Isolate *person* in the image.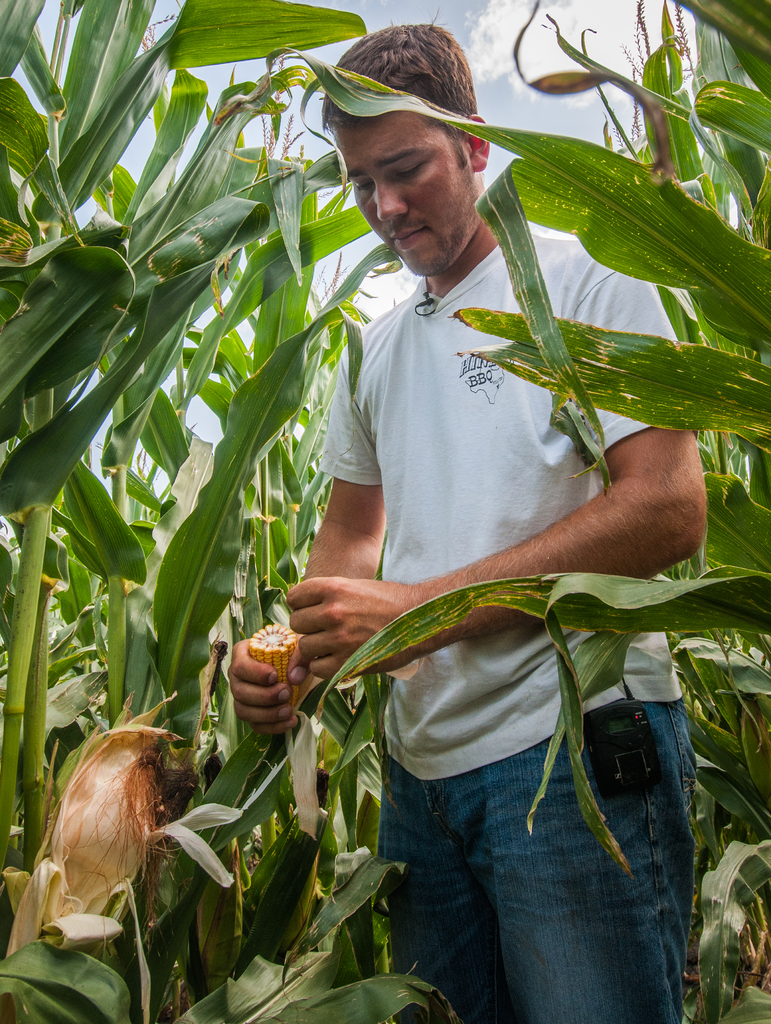
Isolated region: detection(227, 51, 685, 991).
